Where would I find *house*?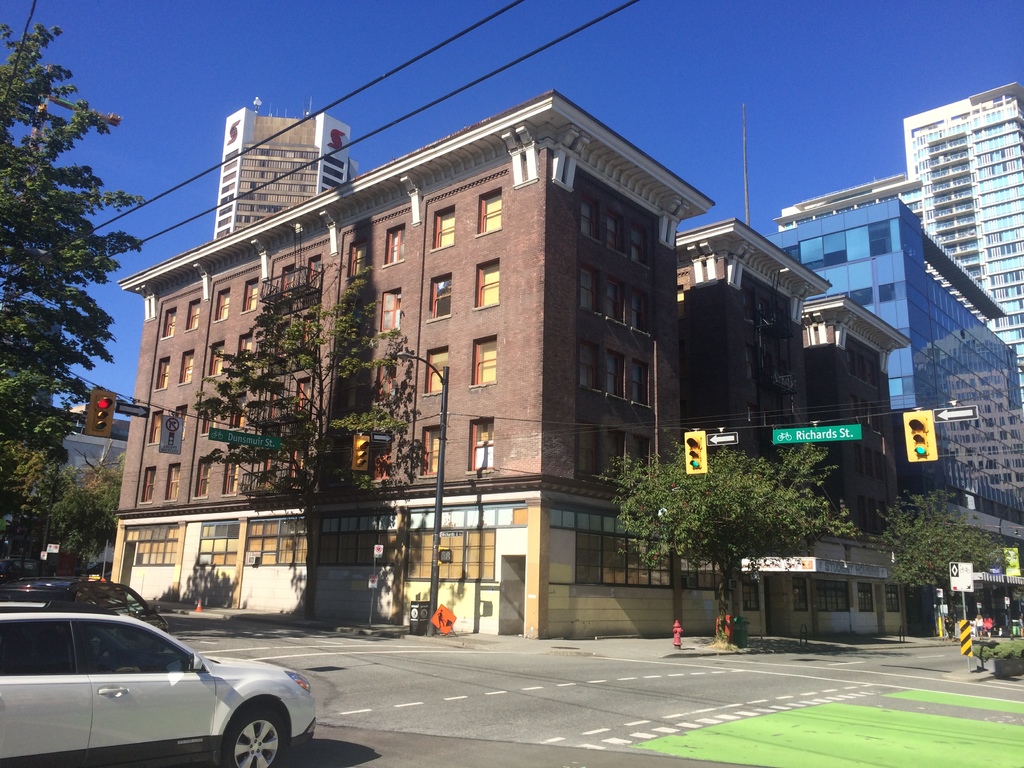
At <region>207, 109, 362, 241</region>.
